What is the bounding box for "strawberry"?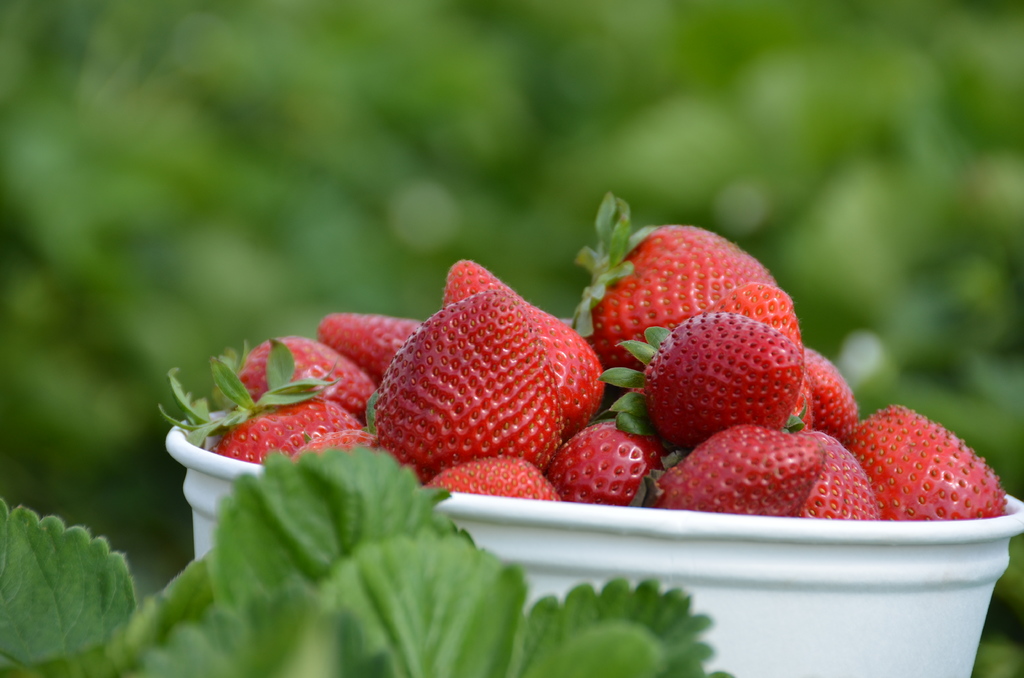
(547,419,669,506).
